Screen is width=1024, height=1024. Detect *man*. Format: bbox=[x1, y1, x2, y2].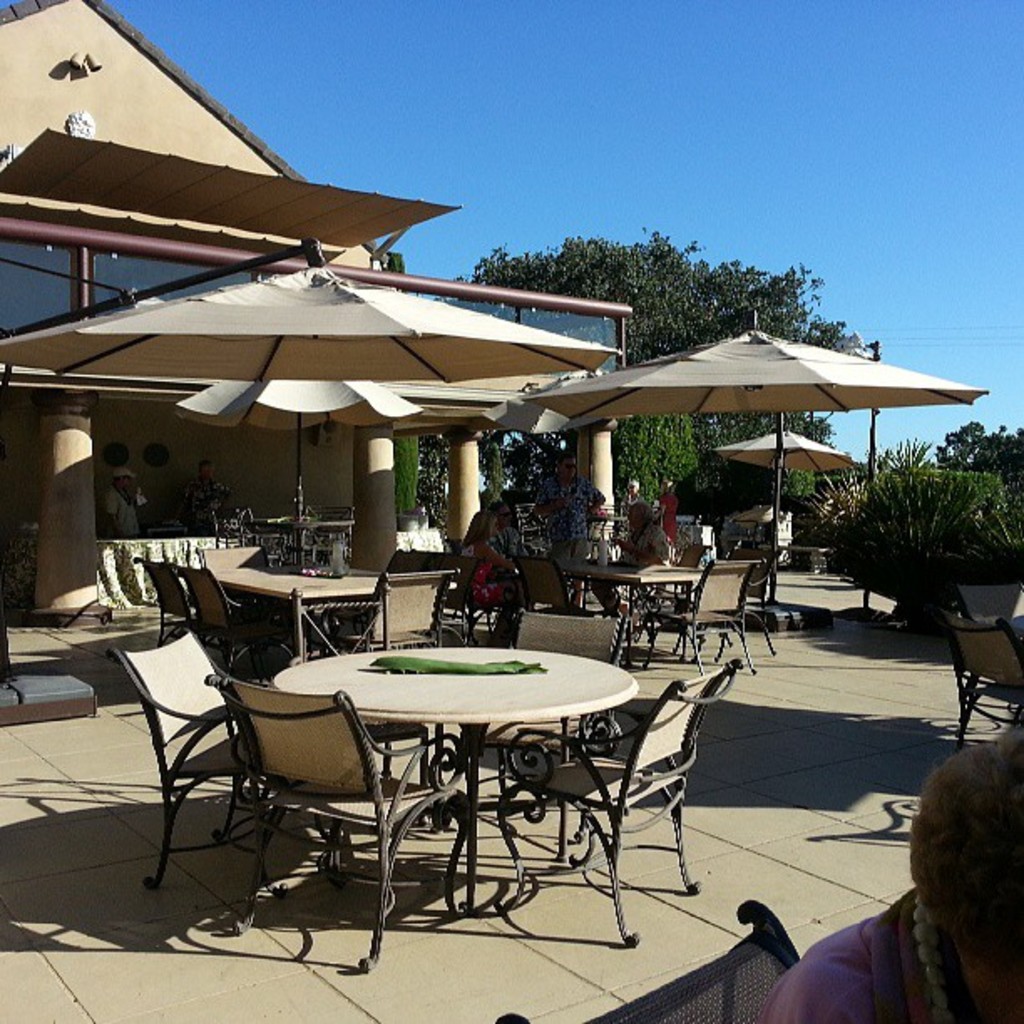
bbox=[114, 463, 154, 539].
